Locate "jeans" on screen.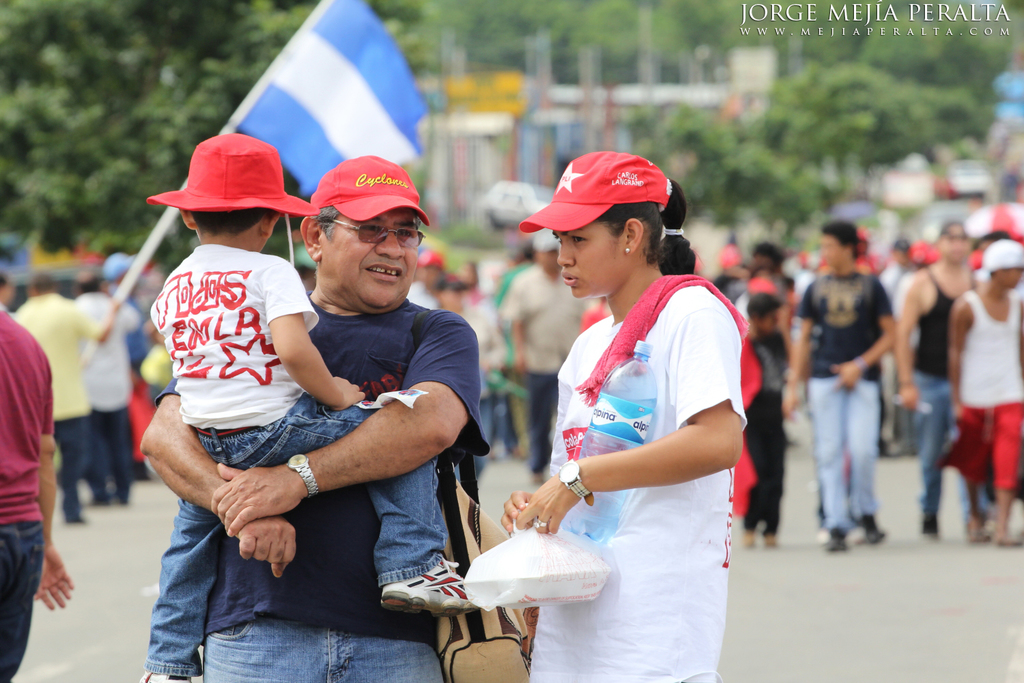
On screen at x1=156 y1=439 x2=448 y2=674.
